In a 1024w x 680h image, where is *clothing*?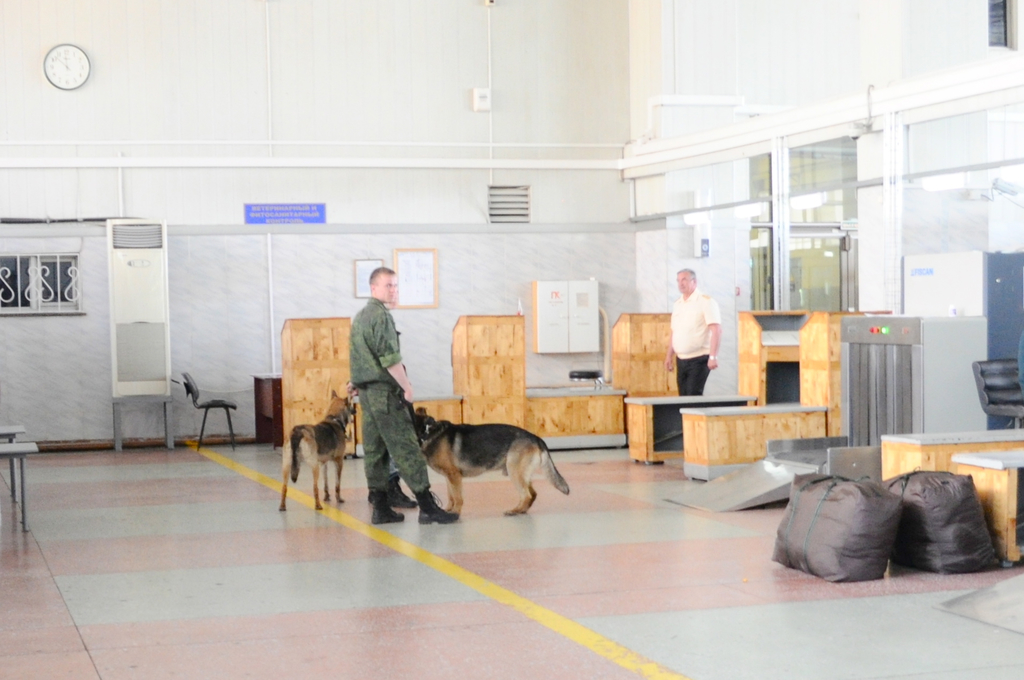
region(662, 289, 726, 399).
